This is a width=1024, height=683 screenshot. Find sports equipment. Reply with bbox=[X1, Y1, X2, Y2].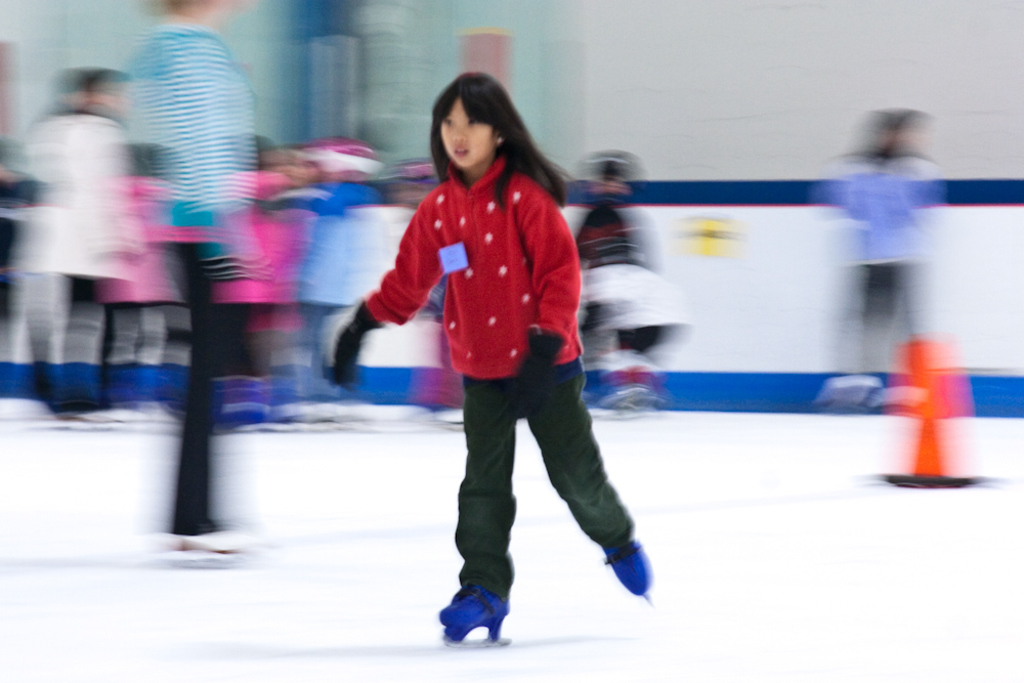
bbox=[601, 533, 651, 602].
